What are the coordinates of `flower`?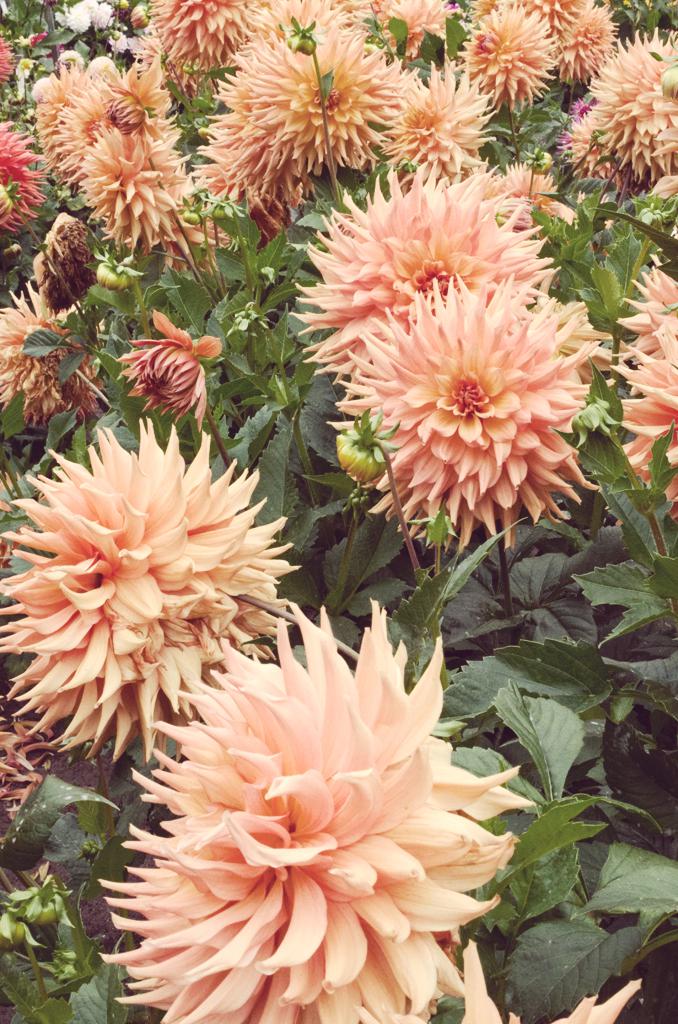
[56,591,561,1023].
